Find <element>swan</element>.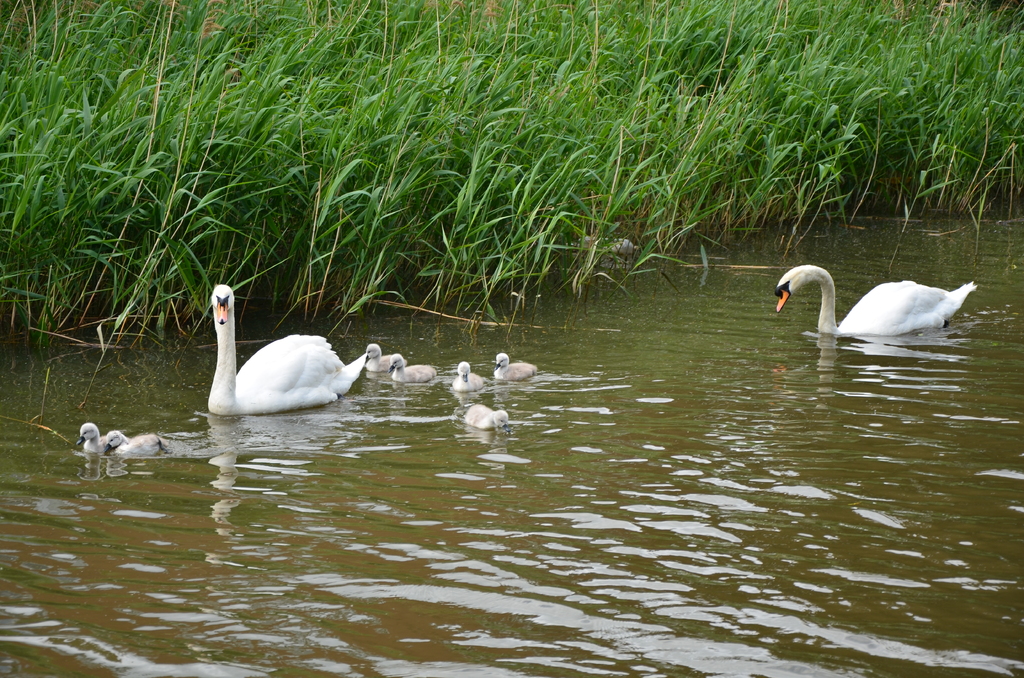
bbox(493, 353, 539, 379).
